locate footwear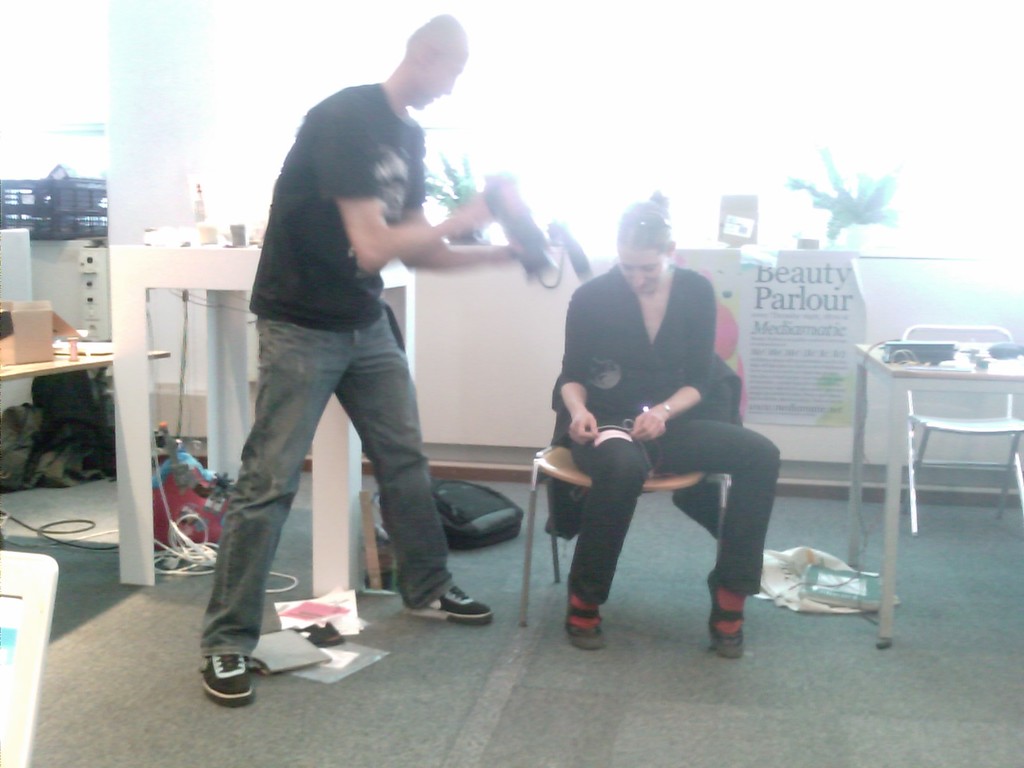
[566,565,609,651]
